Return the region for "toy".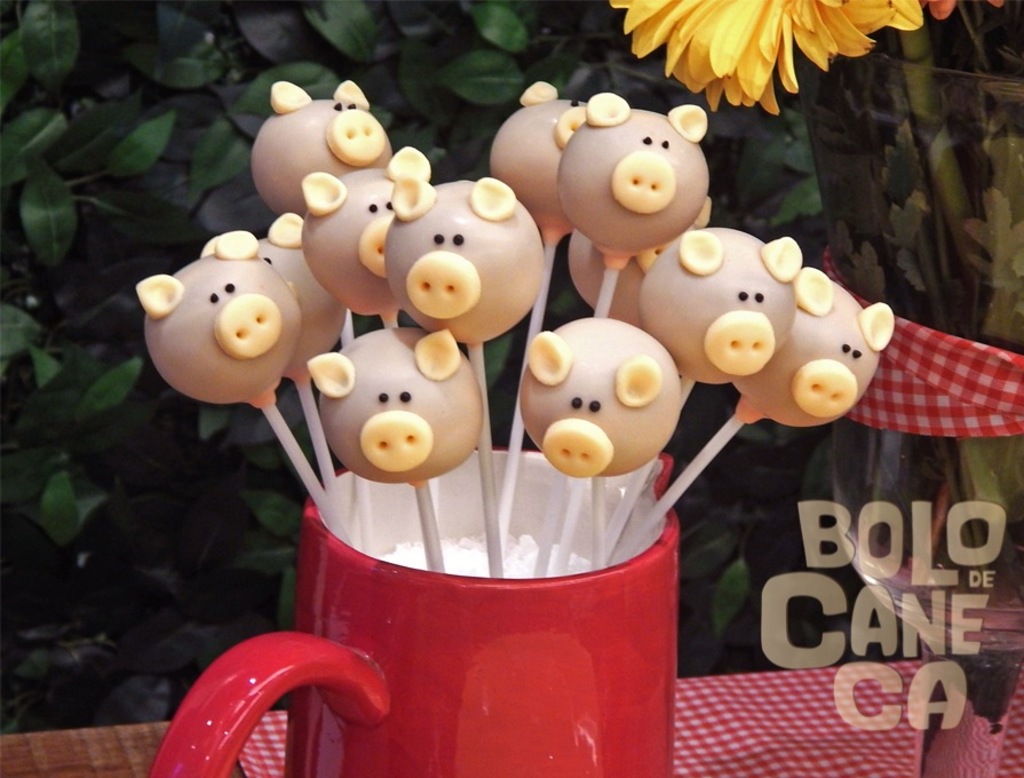
(489,76,595,233).
